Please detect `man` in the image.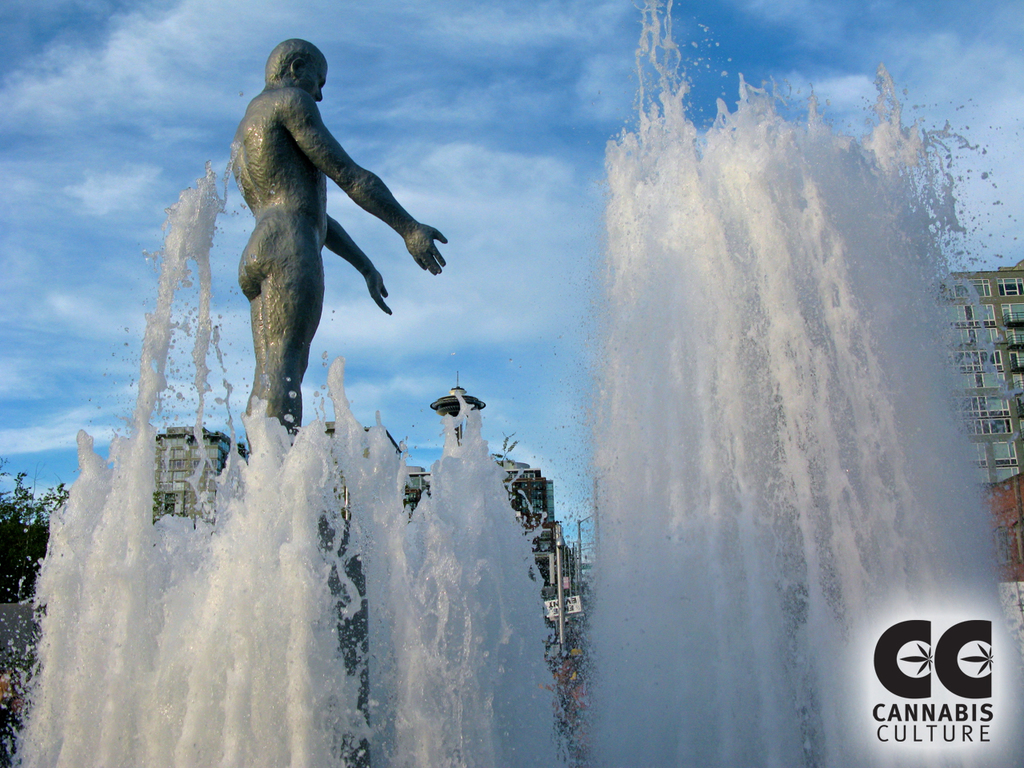
pyautogui.locateOnScreen(187, 31, 436, 487).
